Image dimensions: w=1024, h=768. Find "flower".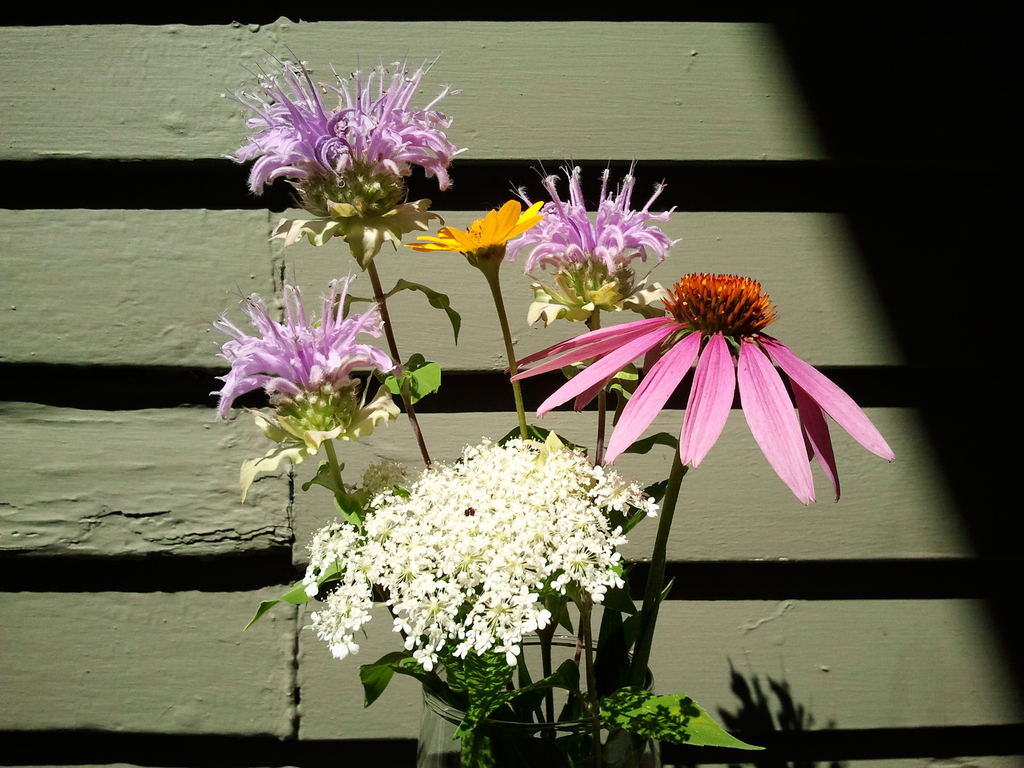
region(216, 276, 397, 415).
